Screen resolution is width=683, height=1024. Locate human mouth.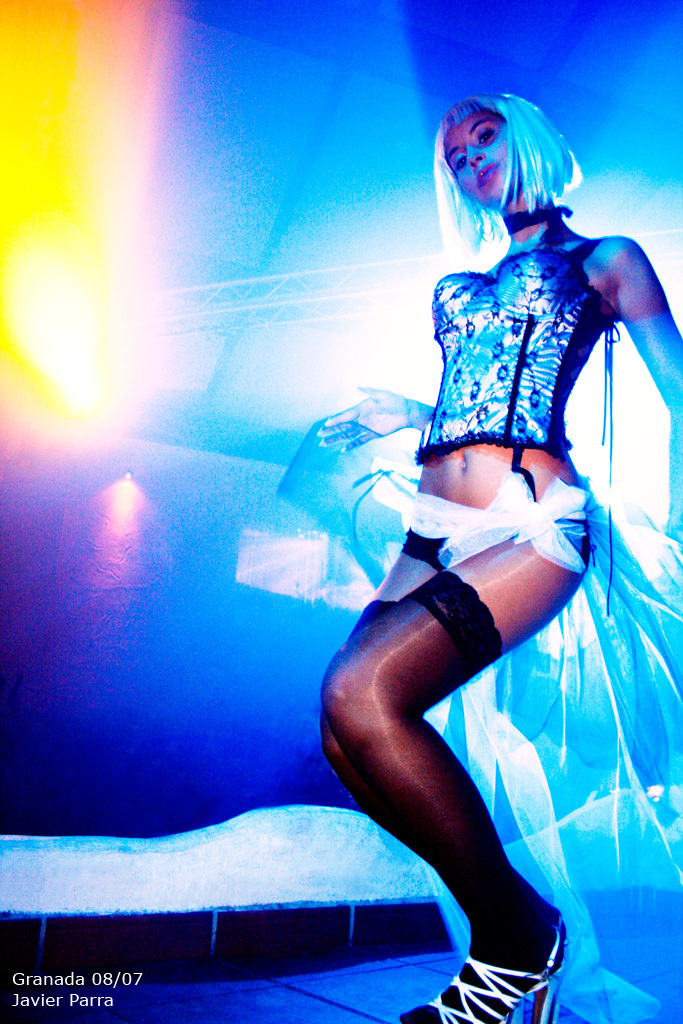
box(480, 166, 498, 187).
